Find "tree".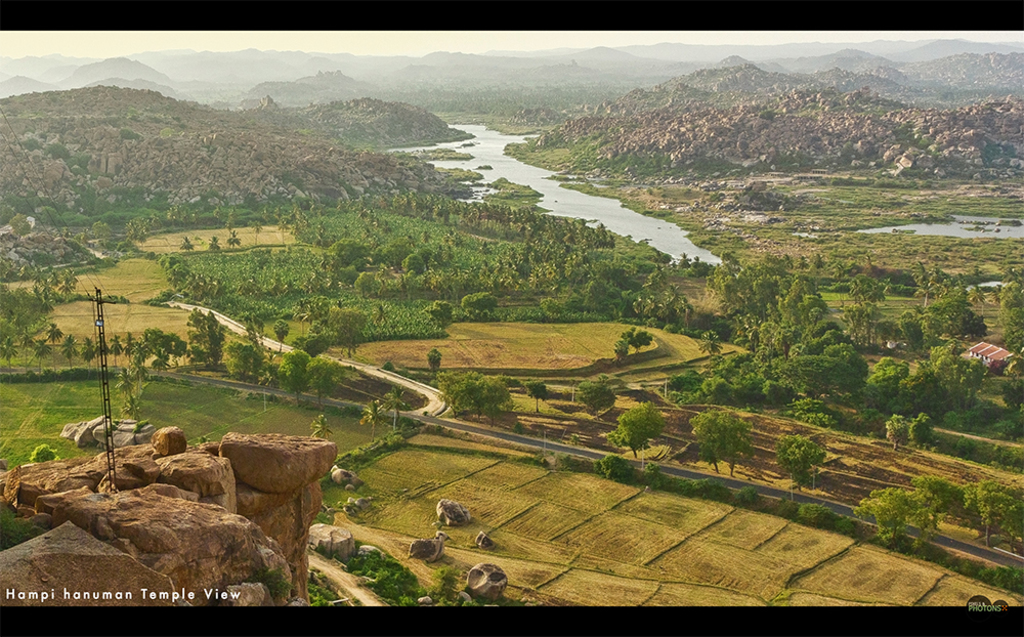
region(275, 350, 312, 407).
